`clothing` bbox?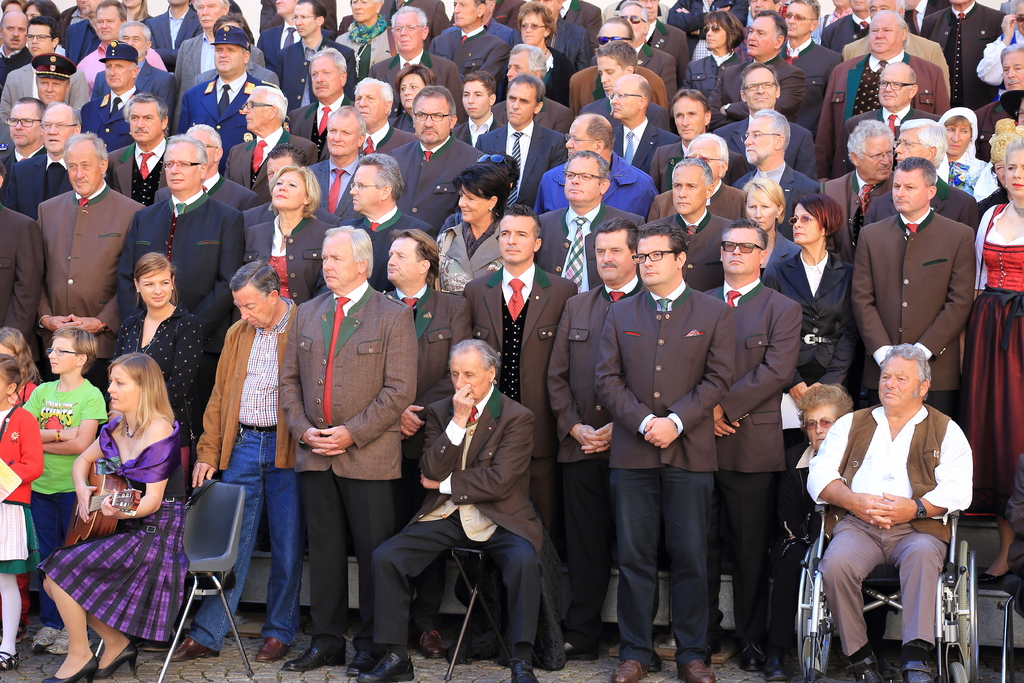
detection(377, 283, 473, 623)
